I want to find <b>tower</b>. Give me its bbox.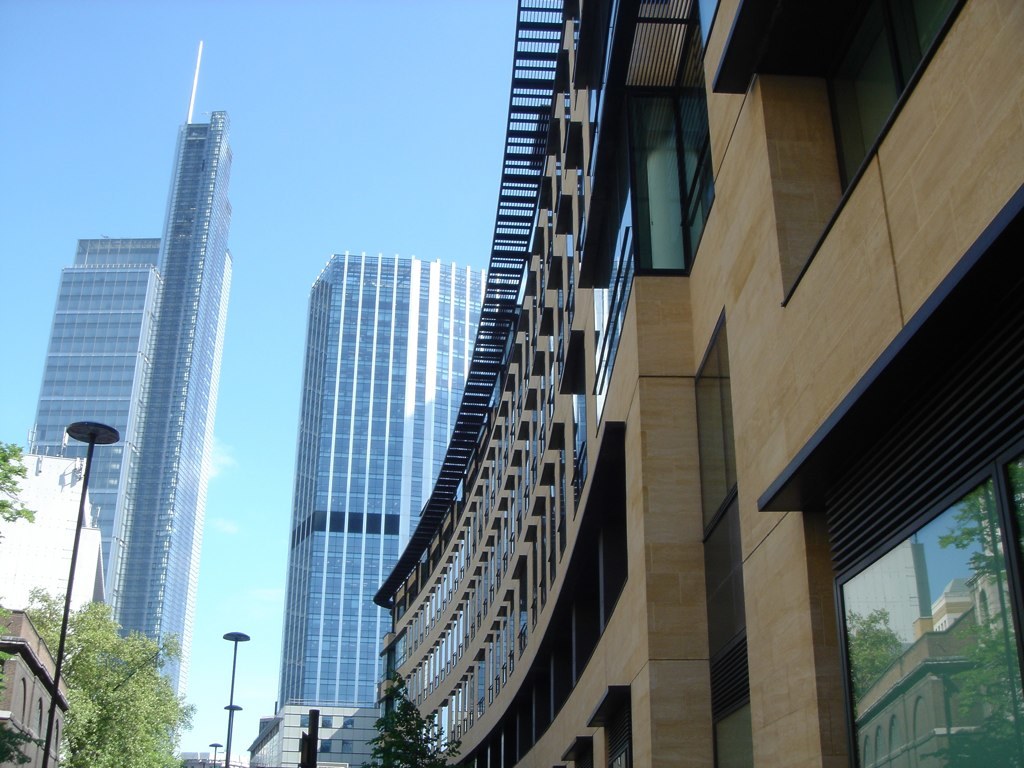
{"left": 26, "top": 235, "right": 161, "bottom": 573}.
